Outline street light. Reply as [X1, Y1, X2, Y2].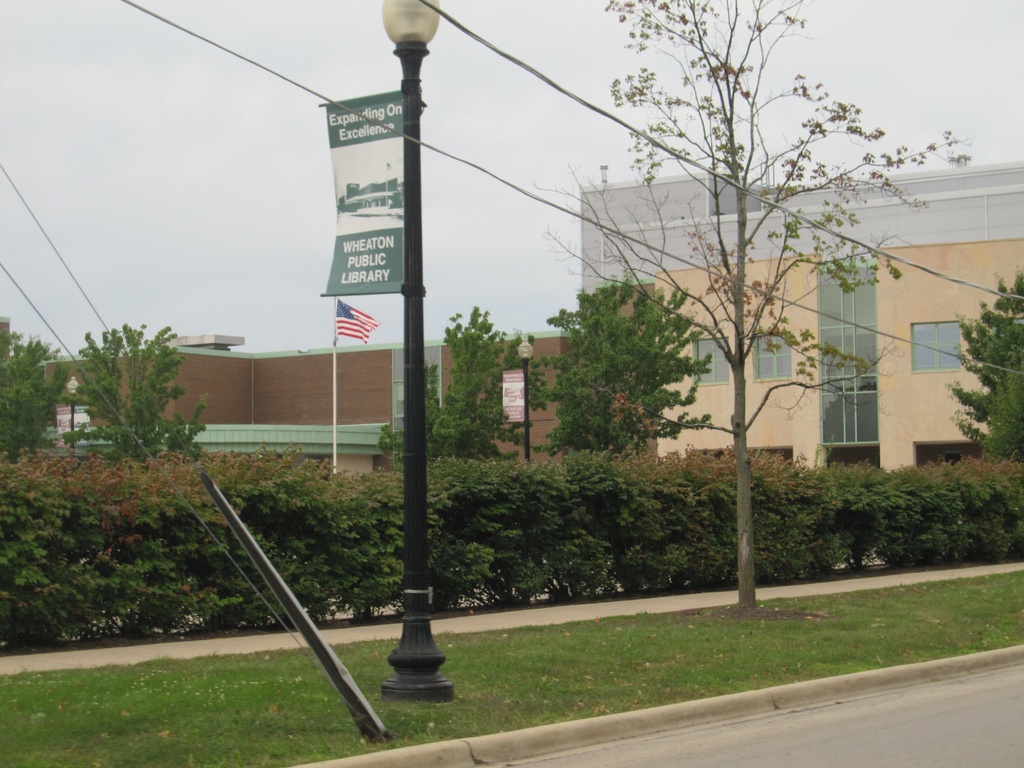
[65, 373, 79, 460].
